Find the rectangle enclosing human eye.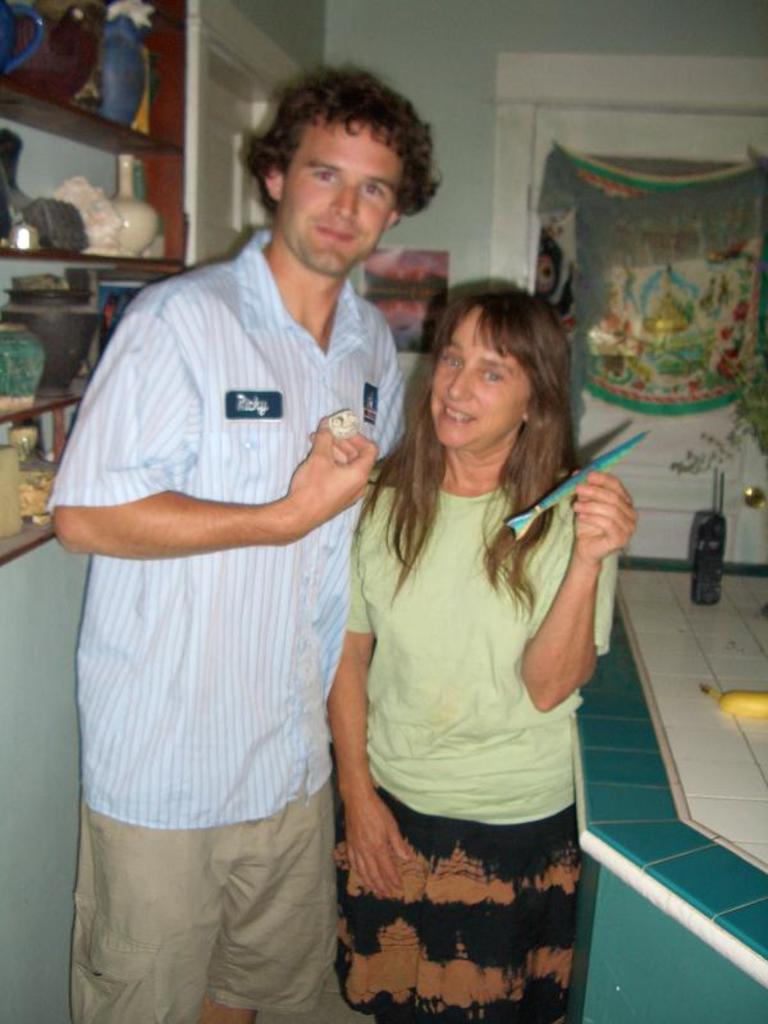
crop(310, 166, 340, 186).
